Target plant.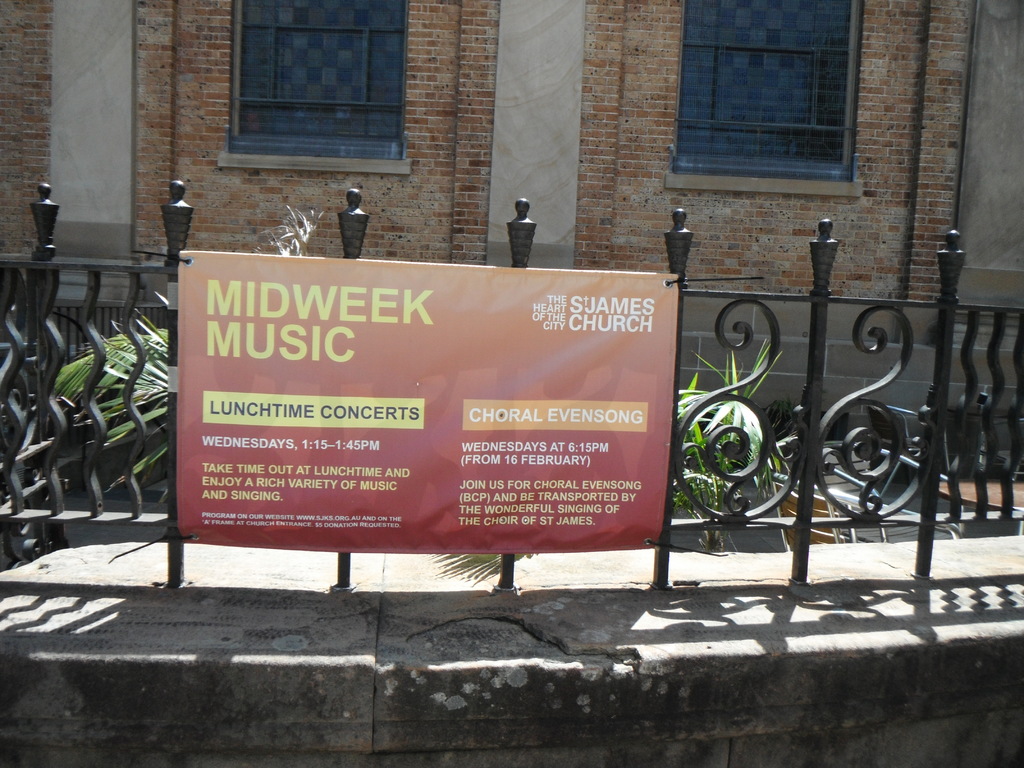
Target region: 40, 307, 188, 517.
